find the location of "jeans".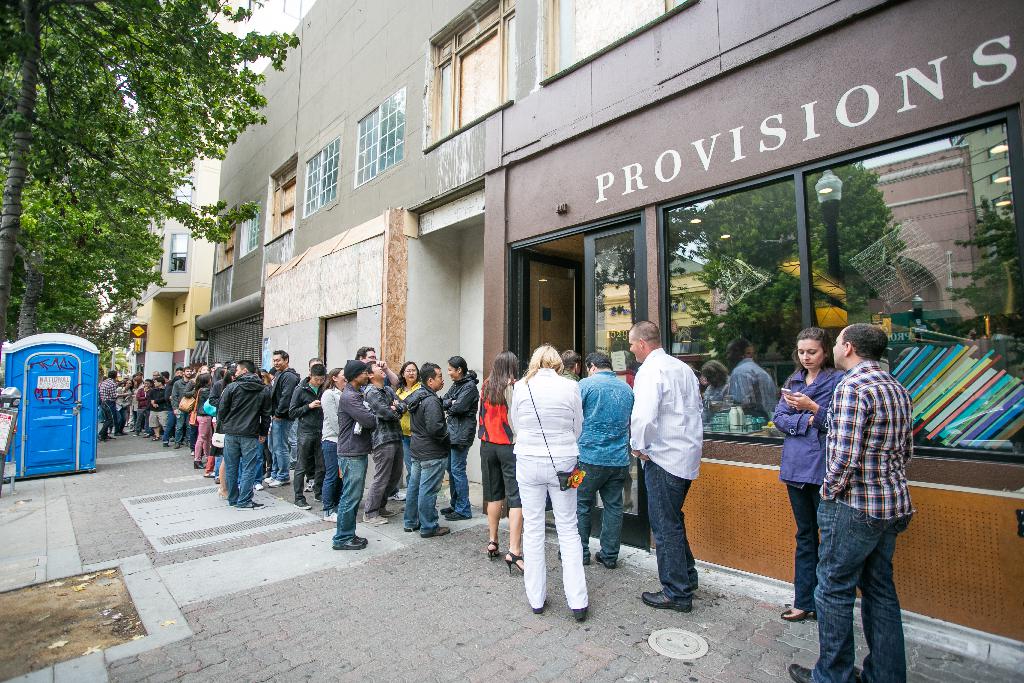
Location: (x1=578, y1=463, x2=629, y2=564).
